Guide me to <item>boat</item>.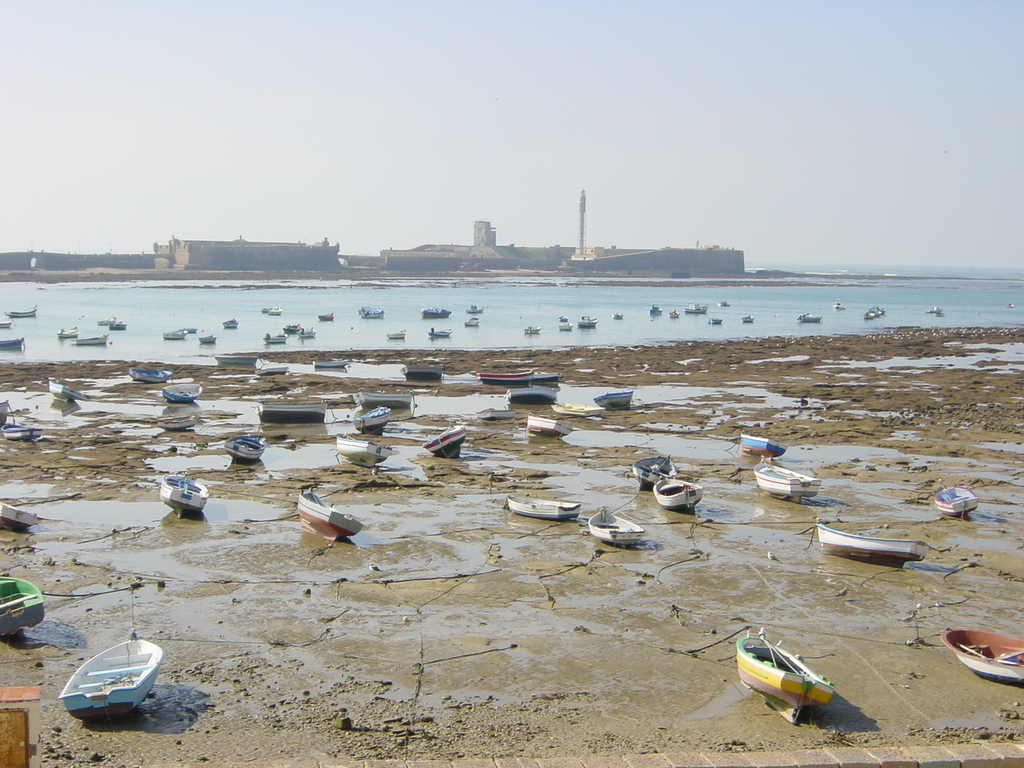
Guidance: [504, 489, 580, 522].
